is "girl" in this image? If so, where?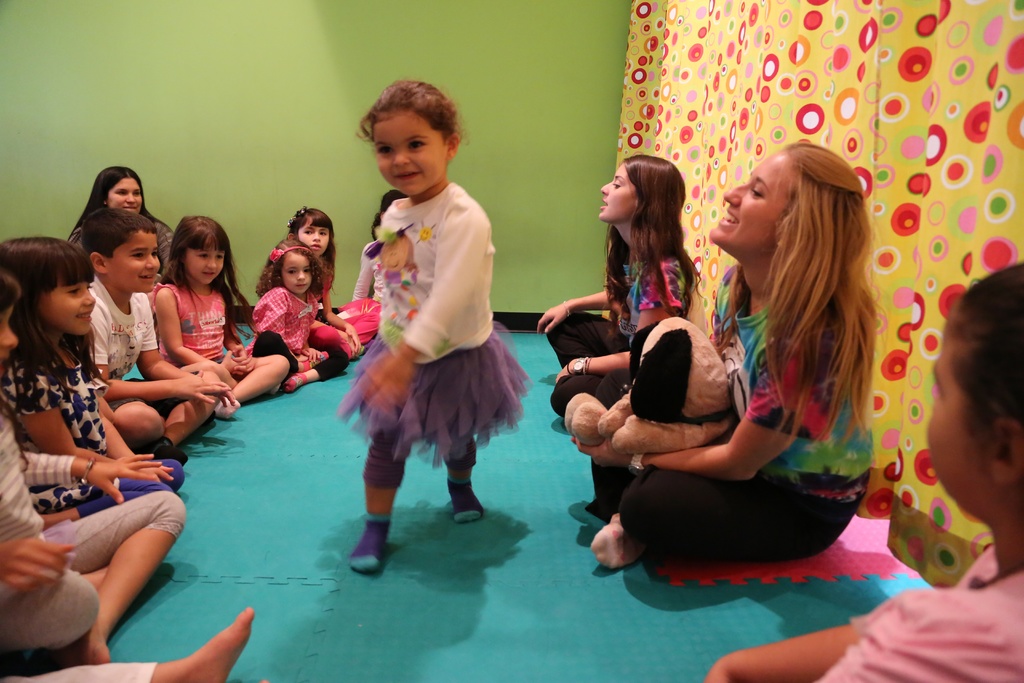
Yes, at region(0, 269, 184, 660).
